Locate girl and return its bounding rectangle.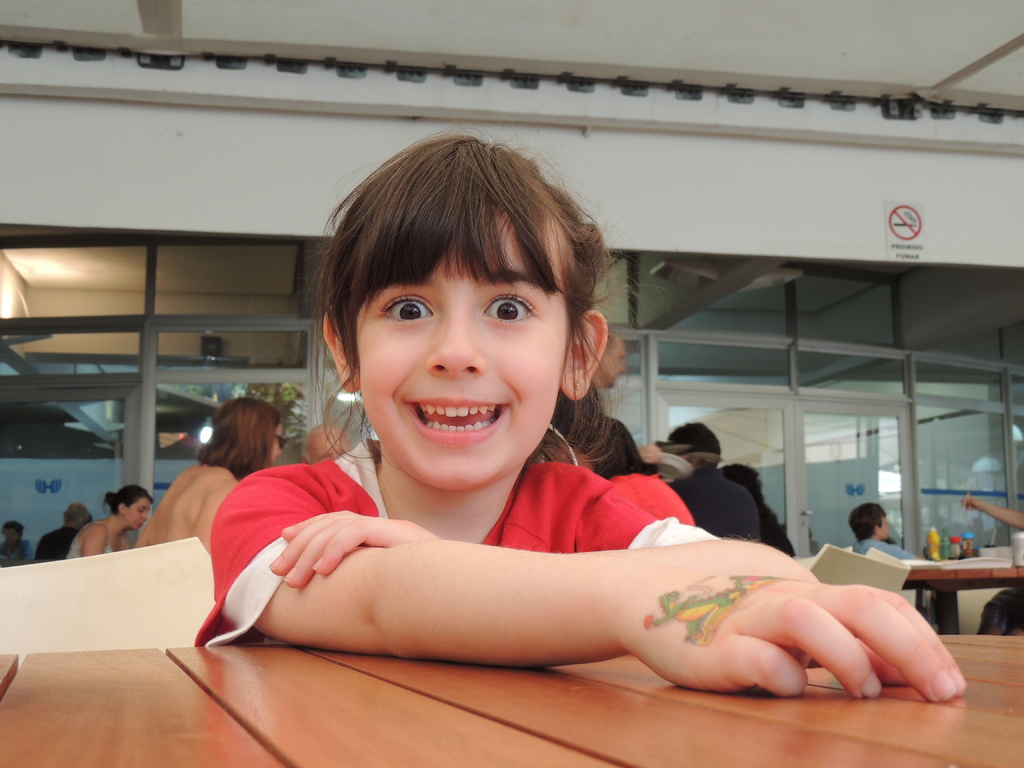
136,386,290,550.
